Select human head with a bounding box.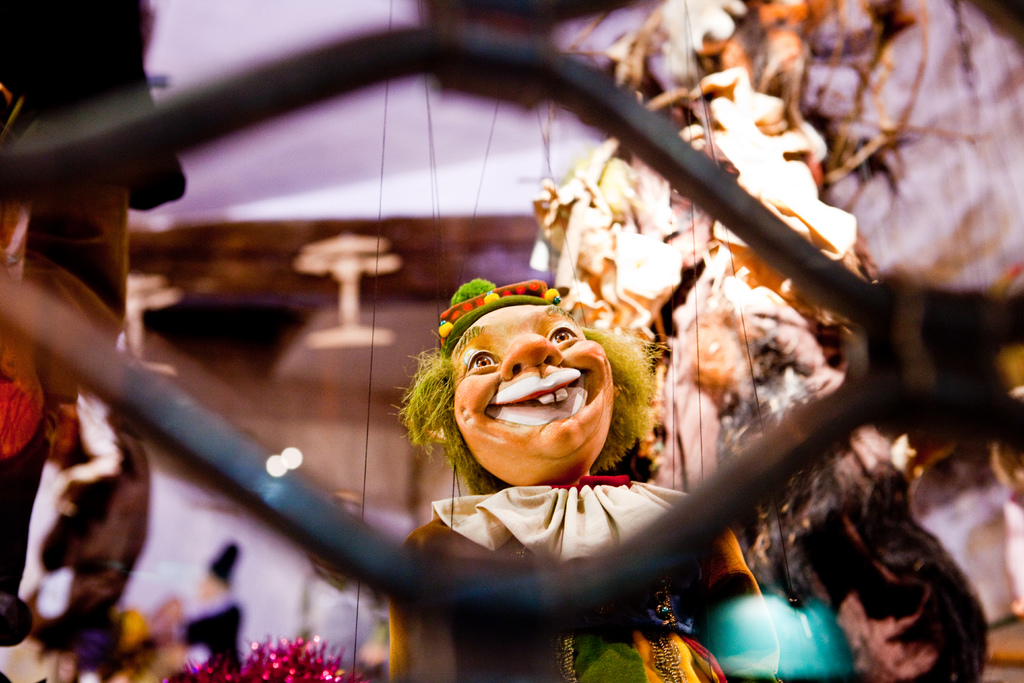
bbox(415, 277, 630, 495).
